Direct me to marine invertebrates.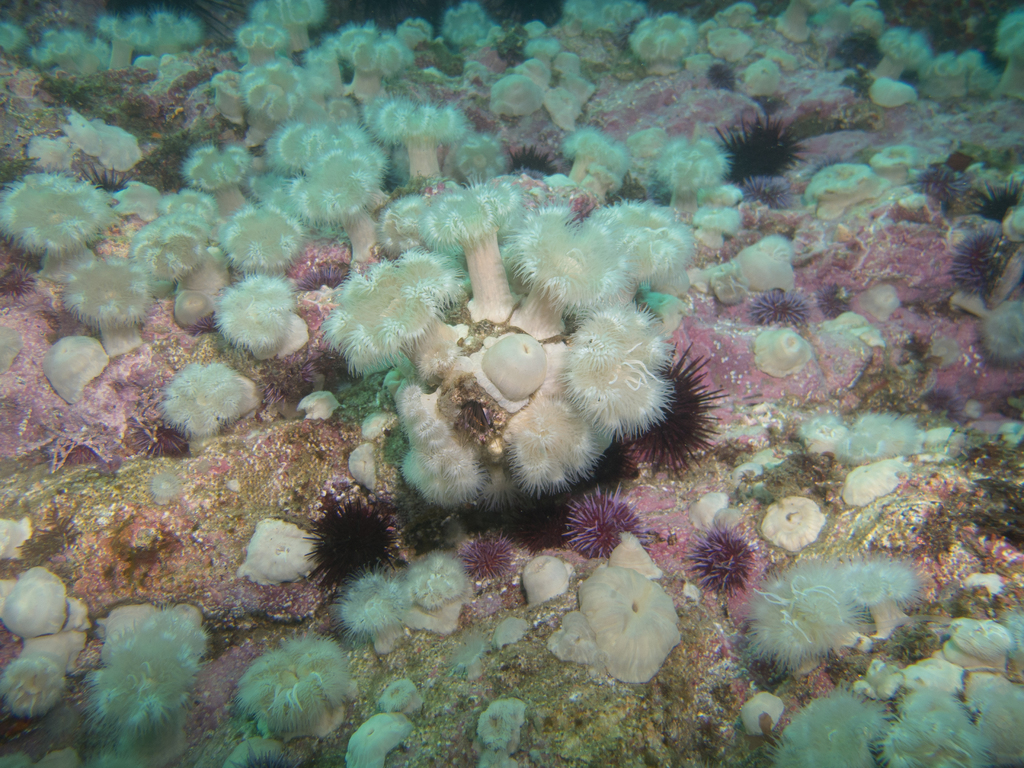
Direction: 563:197:700:298.
